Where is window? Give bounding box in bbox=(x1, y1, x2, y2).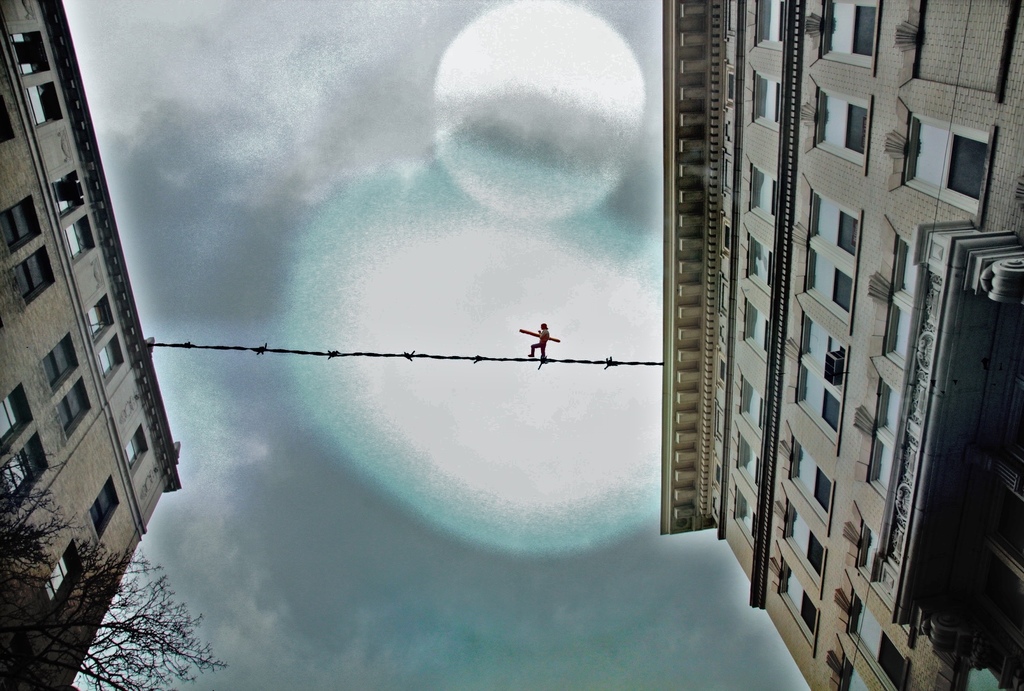
bbox=(897, 119, 991, 219).
